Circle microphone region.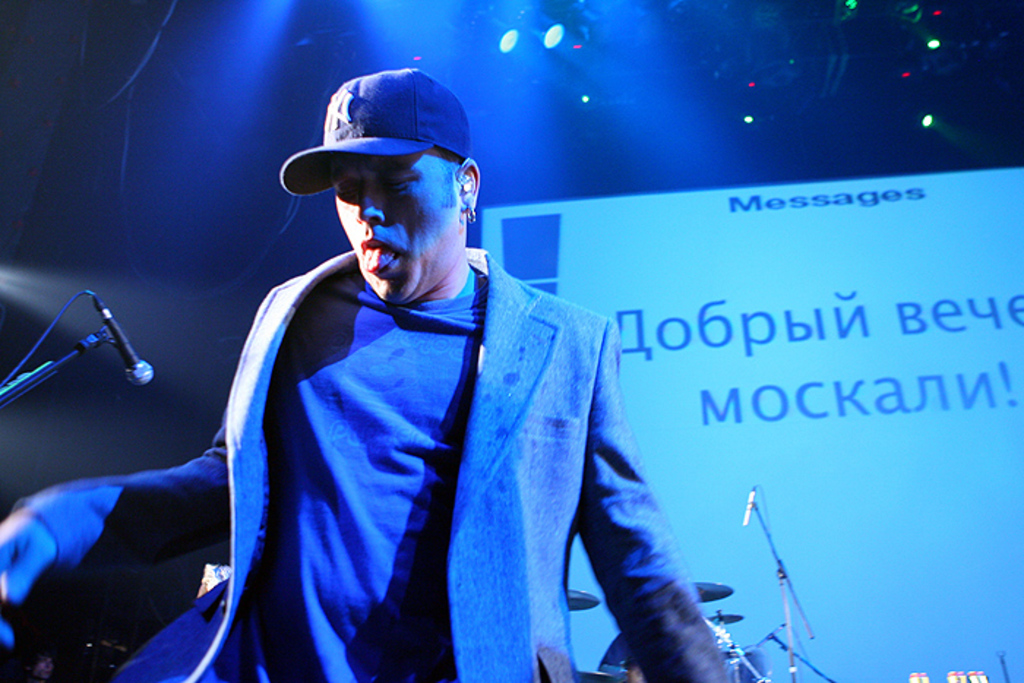
Region: rect(89, 294, 157, 385).
